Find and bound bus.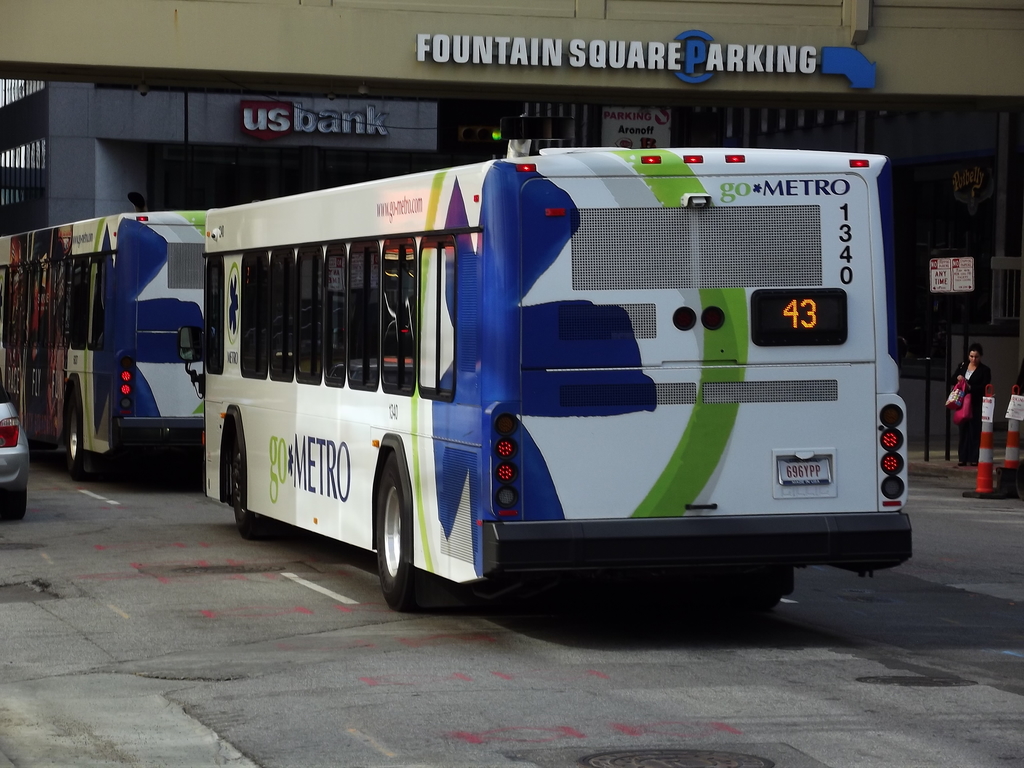
Bound: select_region(0, 198, 203, 483).
